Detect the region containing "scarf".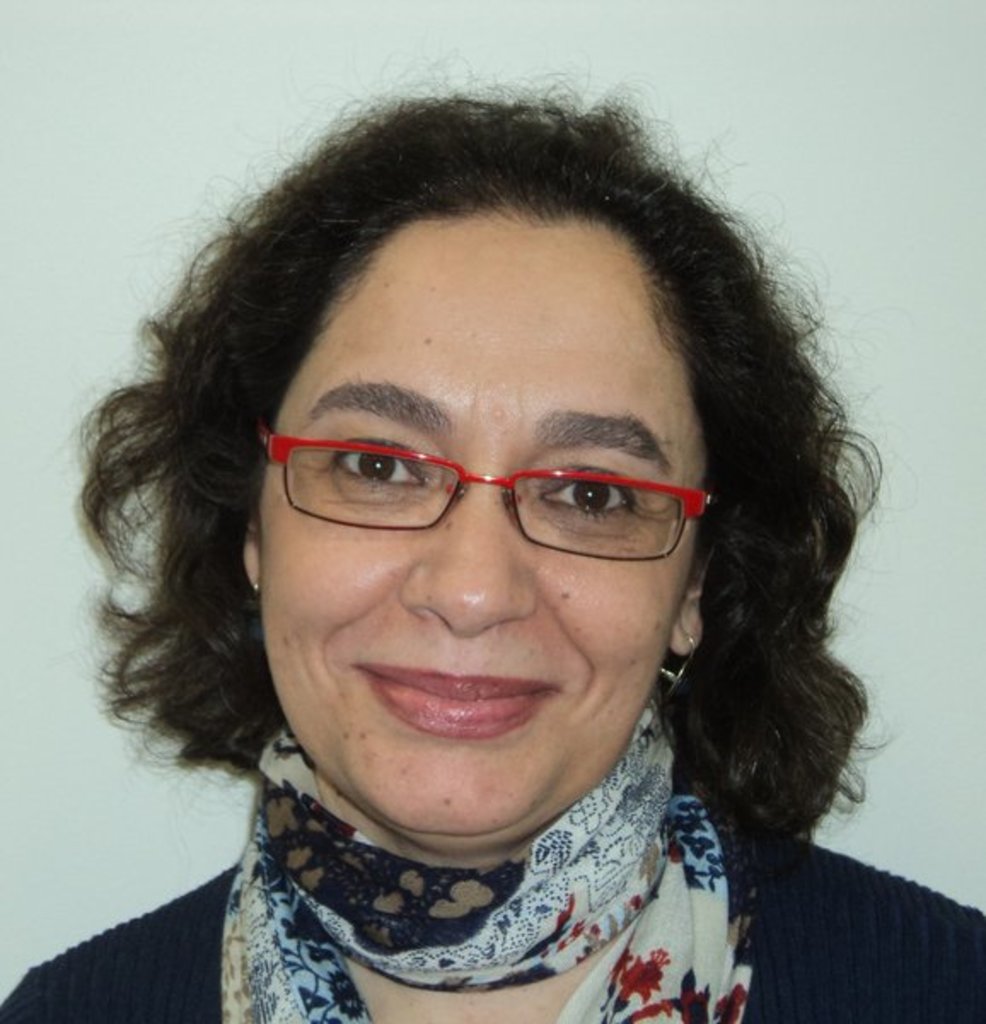
218 691 754 1022.
